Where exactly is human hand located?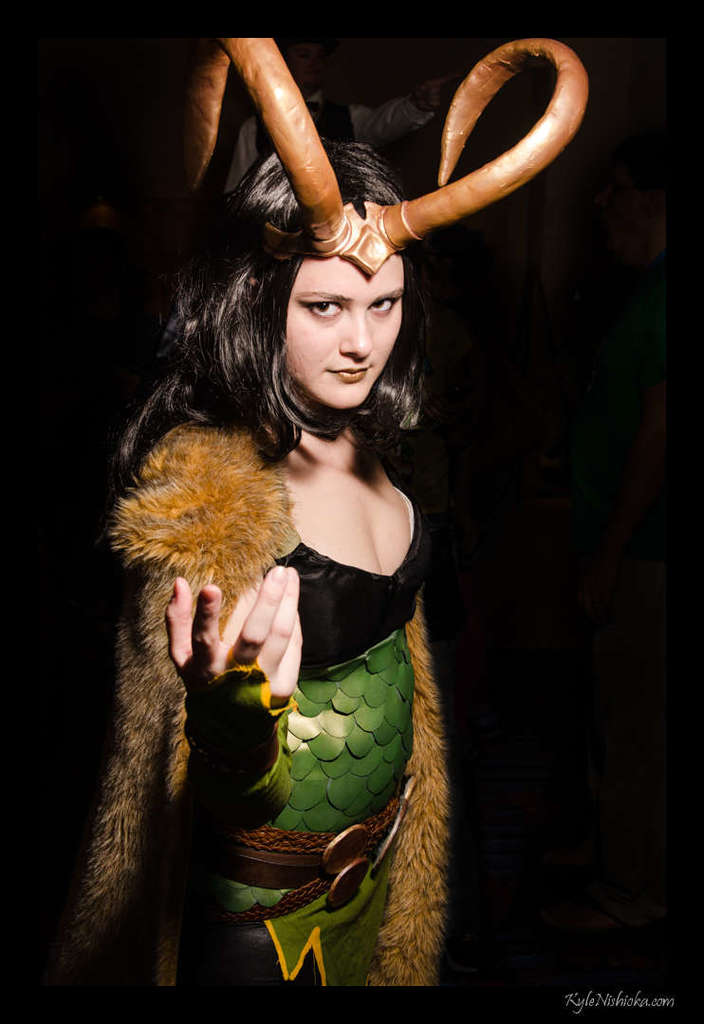
Its bounding box is bbox=(195, 576, 305, 691).
